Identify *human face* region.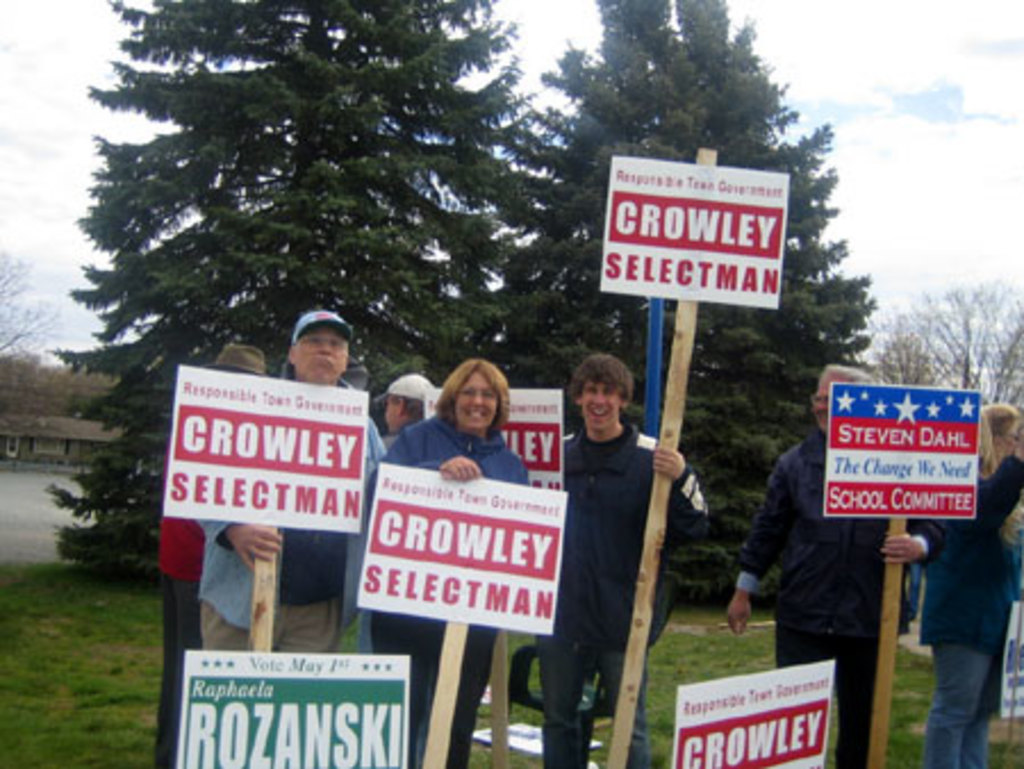
Region: locate(806, 373, 831, 437).
